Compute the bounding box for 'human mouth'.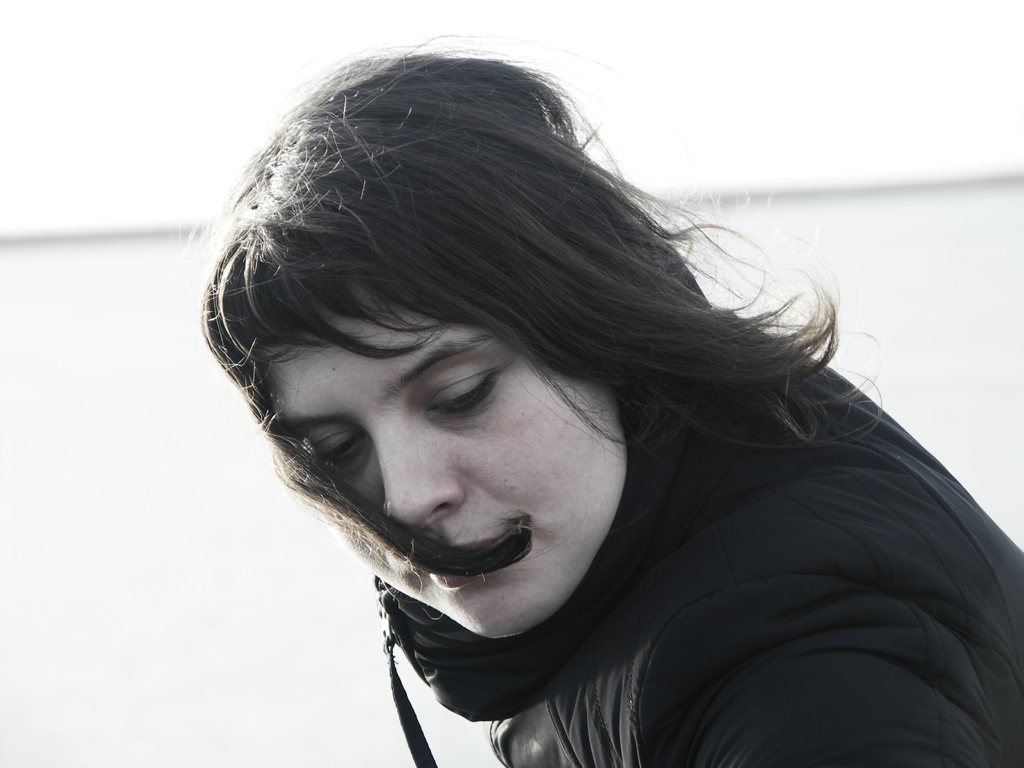
BBox(426, 524, 516, 588).
